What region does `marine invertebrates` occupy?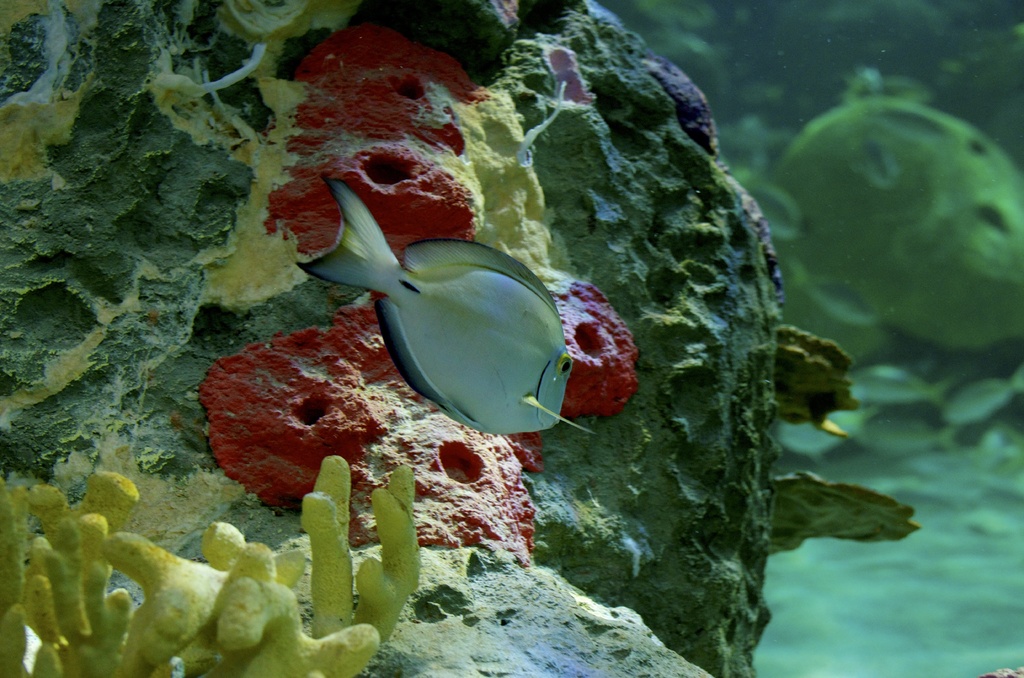
<box>301,172,600,433</box>.
